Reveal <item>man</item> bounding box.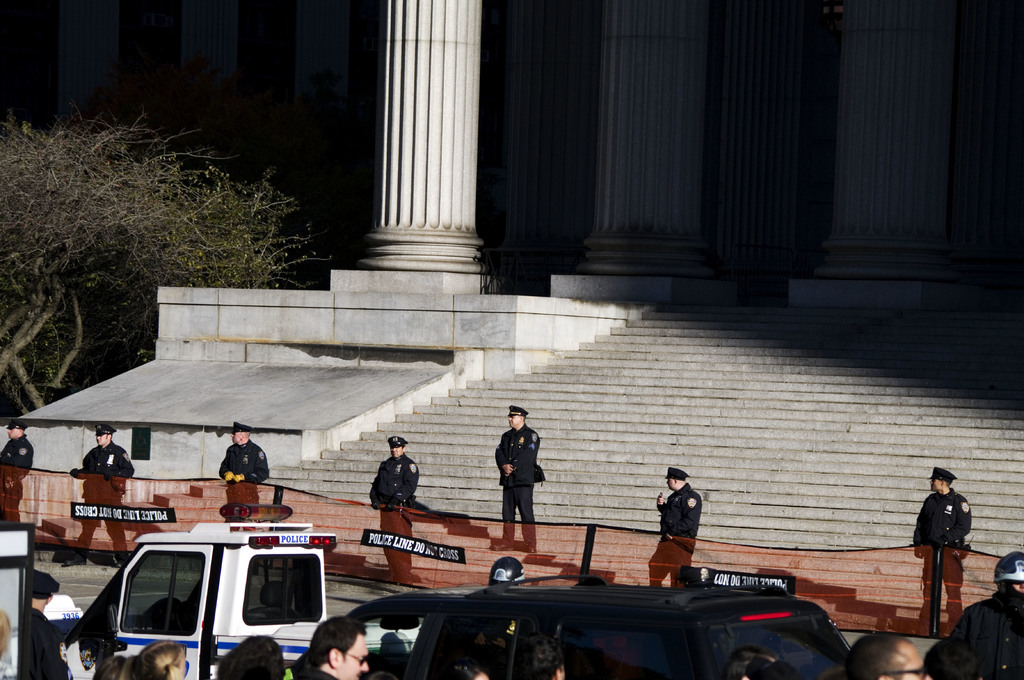
Revealed: left=646, top=466, right=703, bottom=588.
